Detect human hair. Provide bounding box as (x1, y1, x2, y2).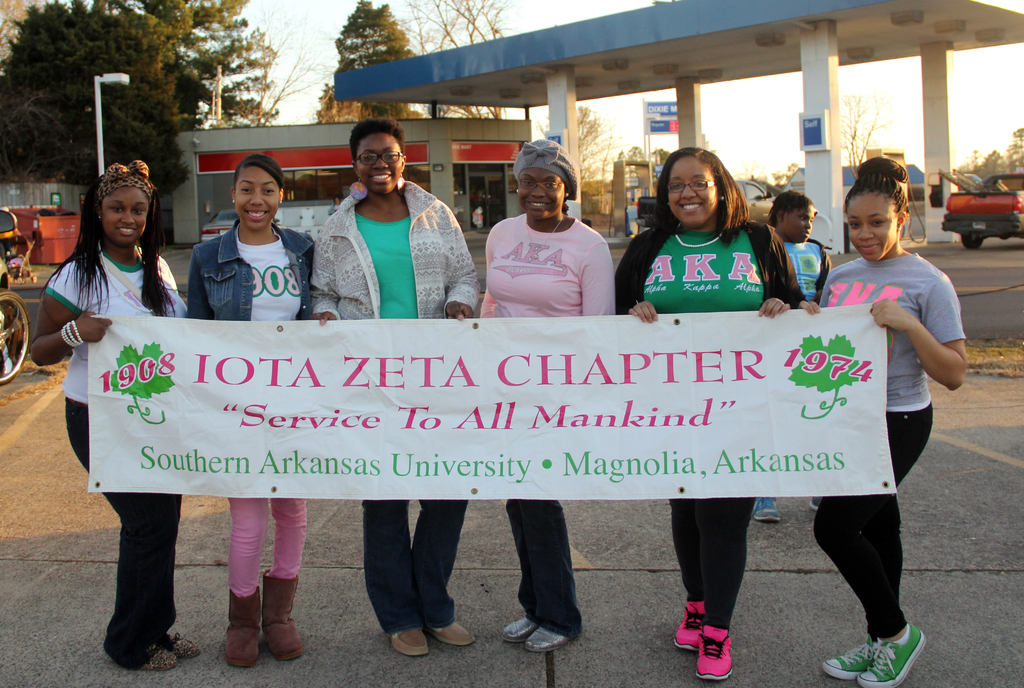
(767, 190, 817, 224).
